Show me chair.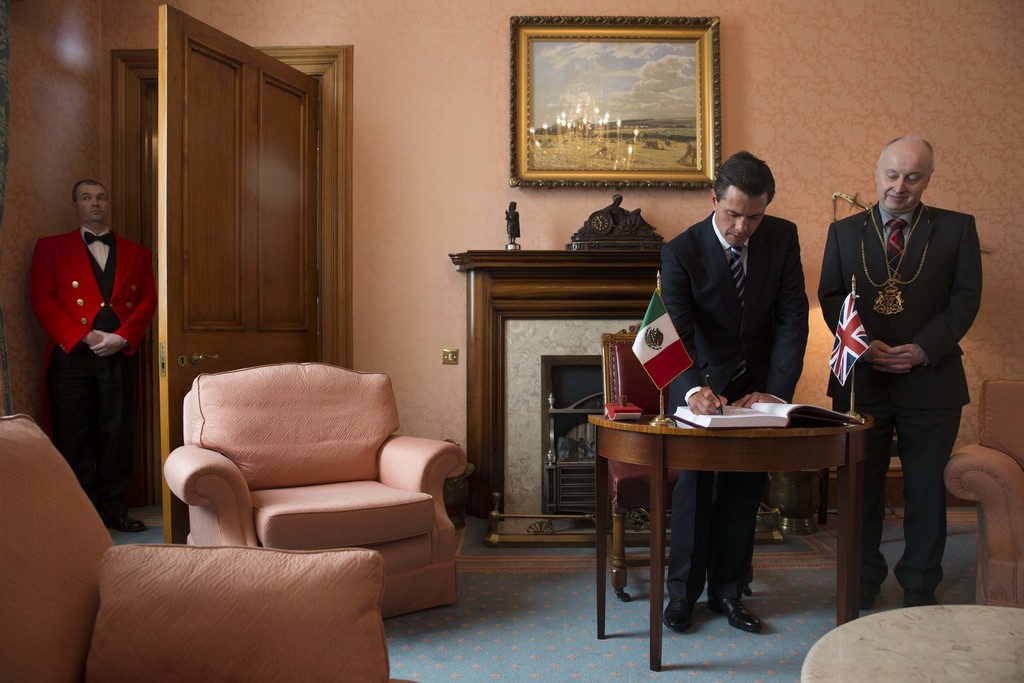
chair is here: crop(0, 412, 419, 682).
